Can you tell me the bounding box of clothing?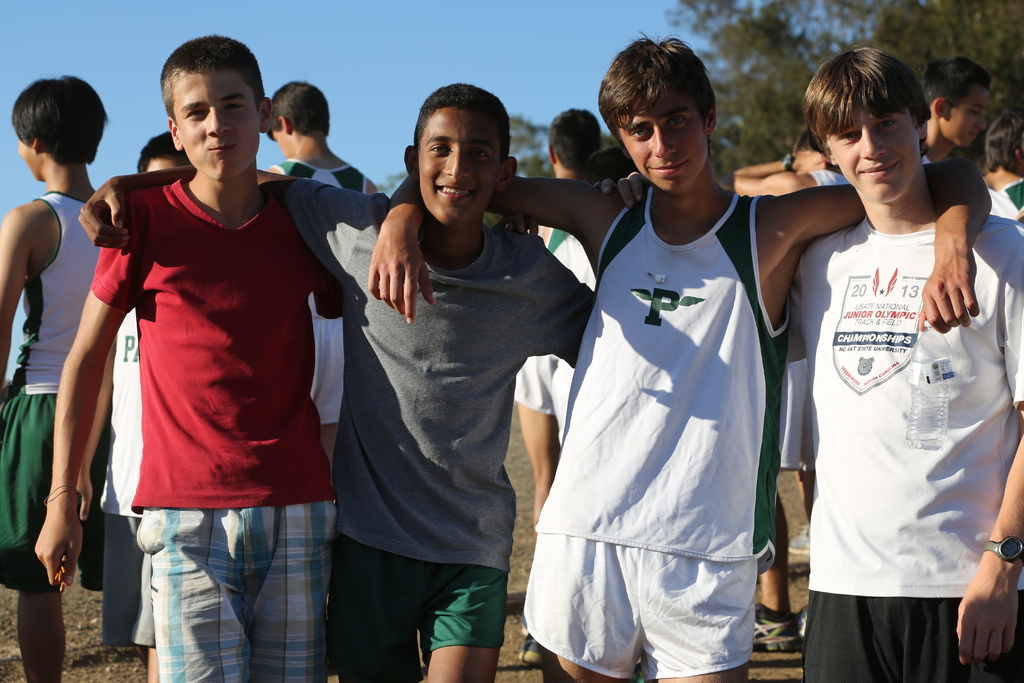
bbox(545, 160, 796, 663).
